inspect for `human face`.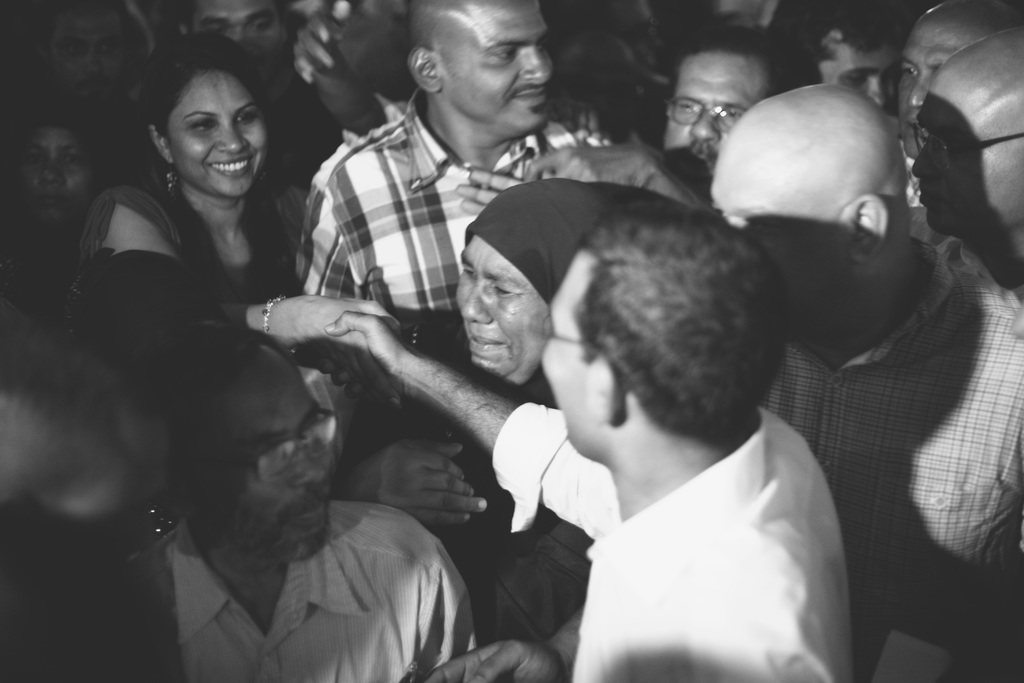
Inspection: bbox(19, 122, 99, 218).
